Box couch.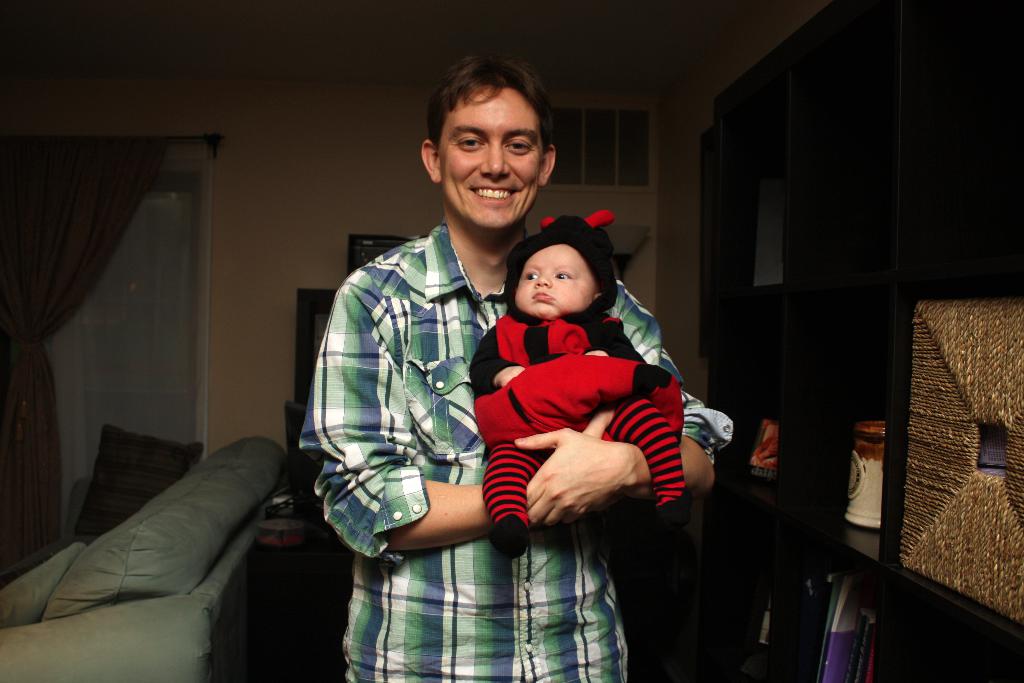
bbox(6, 399, 318, 682).
